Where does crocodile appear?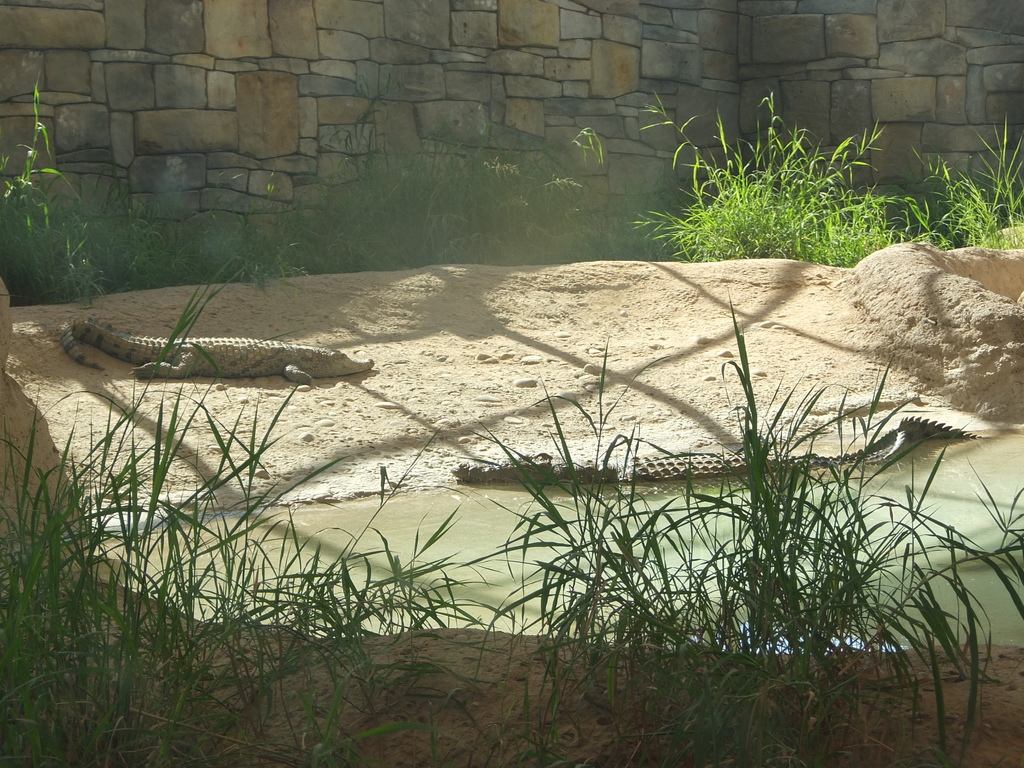
Appears at locate(63, 314, 372, 385).
